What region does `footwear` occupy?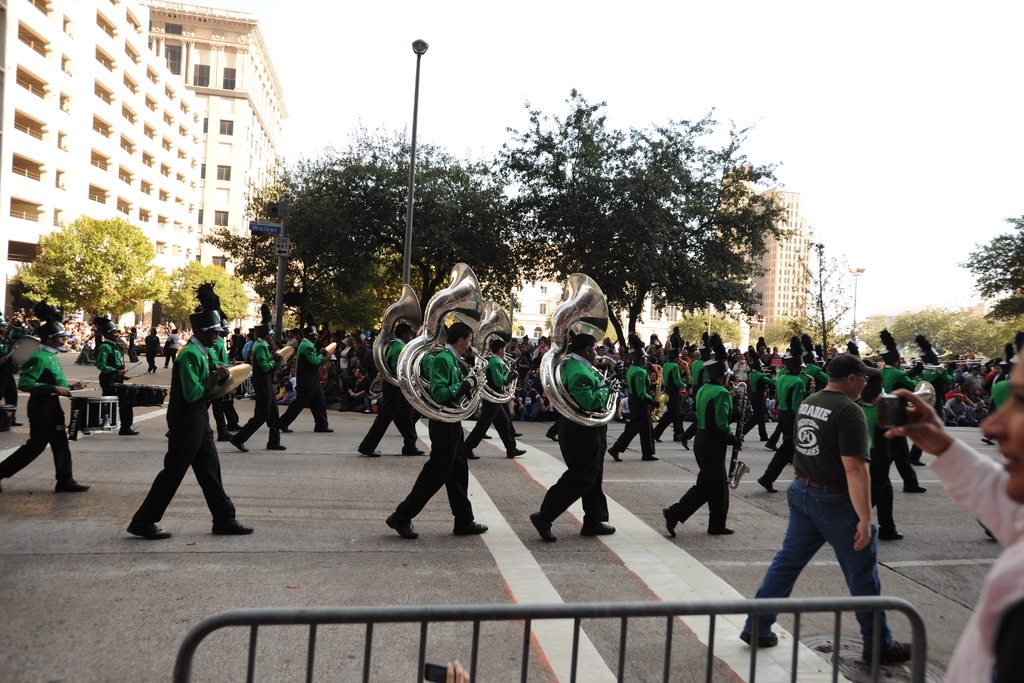
bbox=[659, 505, 680, 537].
